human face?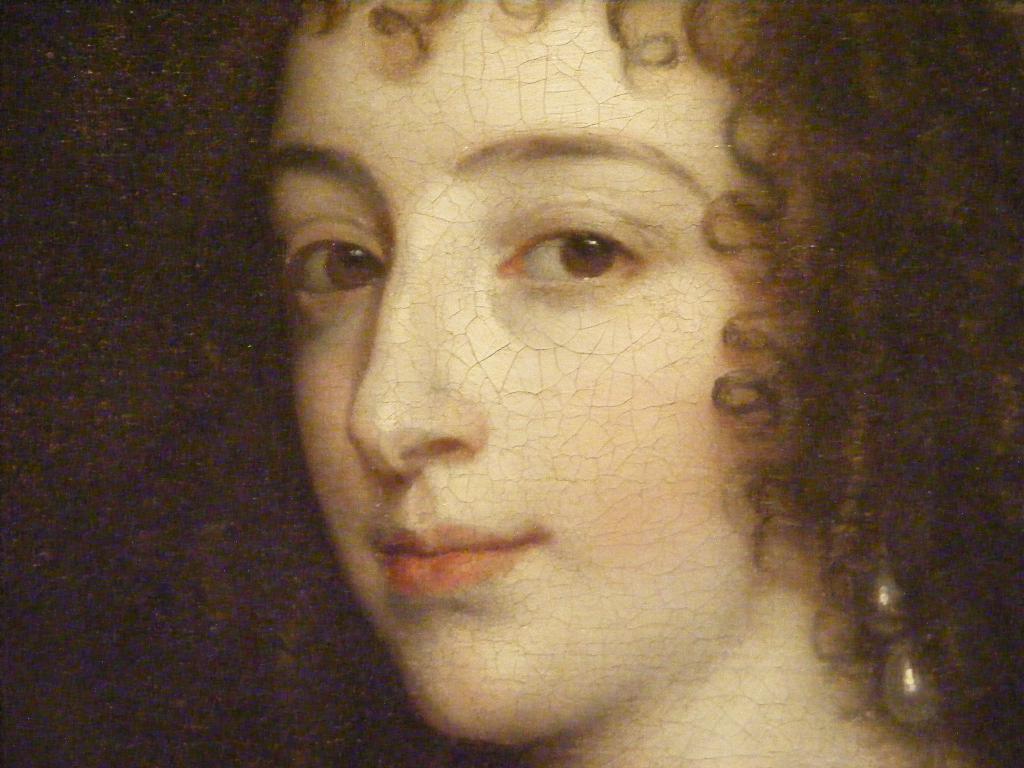
left=260, top=0, right=800, bottom=742
